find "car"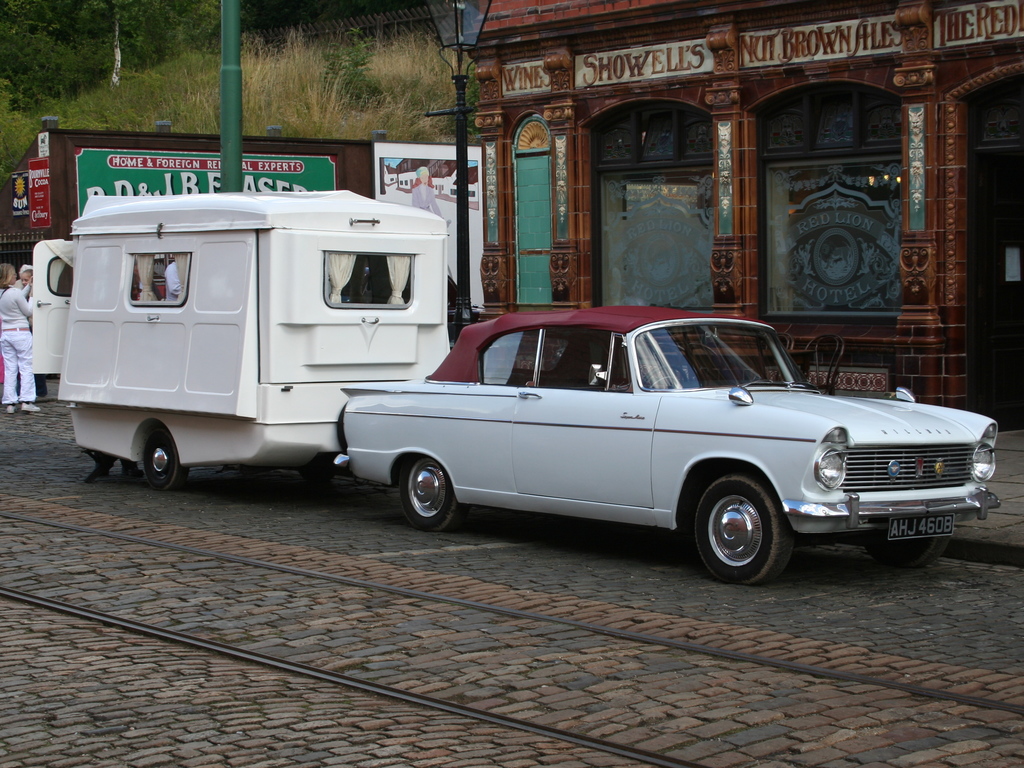
{"x1": 337, "y1": 305, "x2": 1007, "y2": 584}
